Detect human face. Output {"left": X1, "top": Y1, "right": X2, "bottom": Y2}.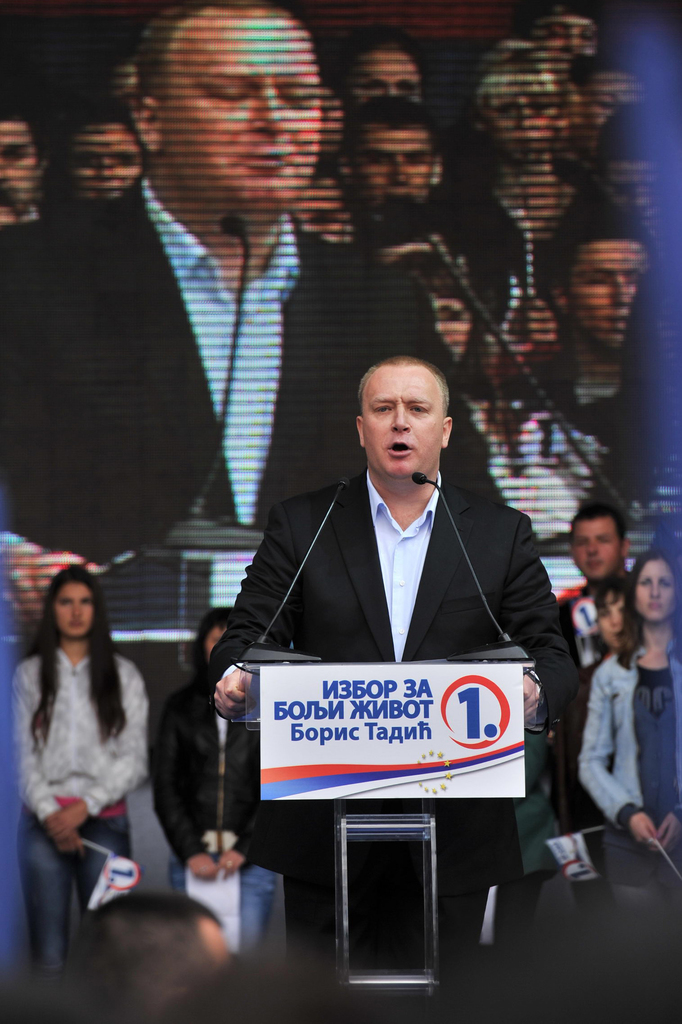
{"left": 55, "top": 585, "right": 90, "bottom": 637}.
